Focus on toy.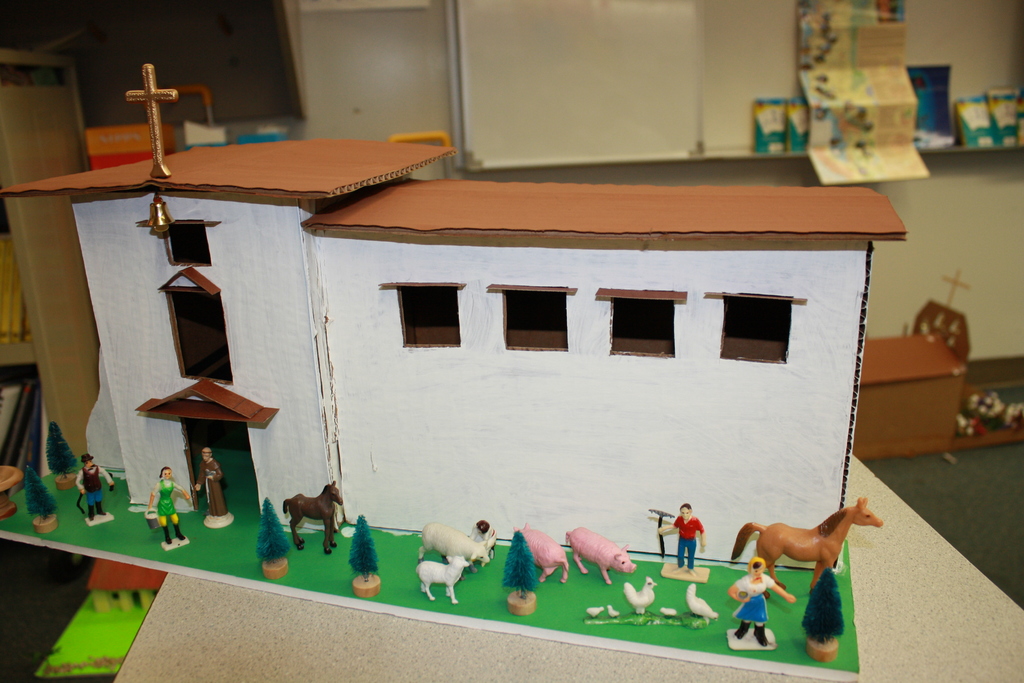
Focused at 912:268:975:369.
